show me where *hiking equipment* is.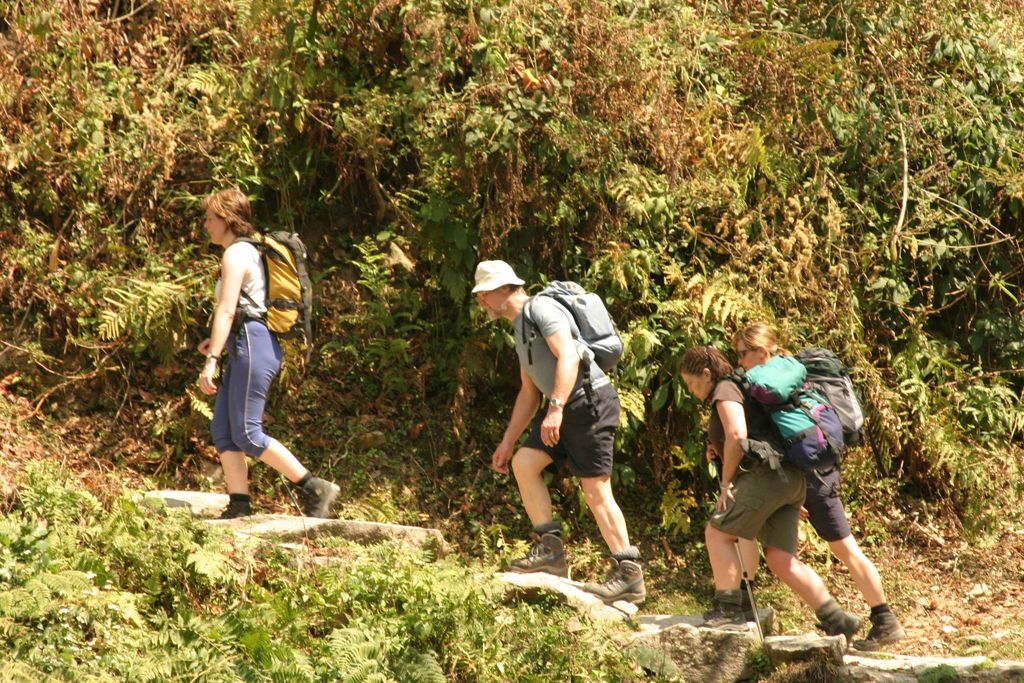
*hiking equipment* is at crop(715, 493, 769, 646).
